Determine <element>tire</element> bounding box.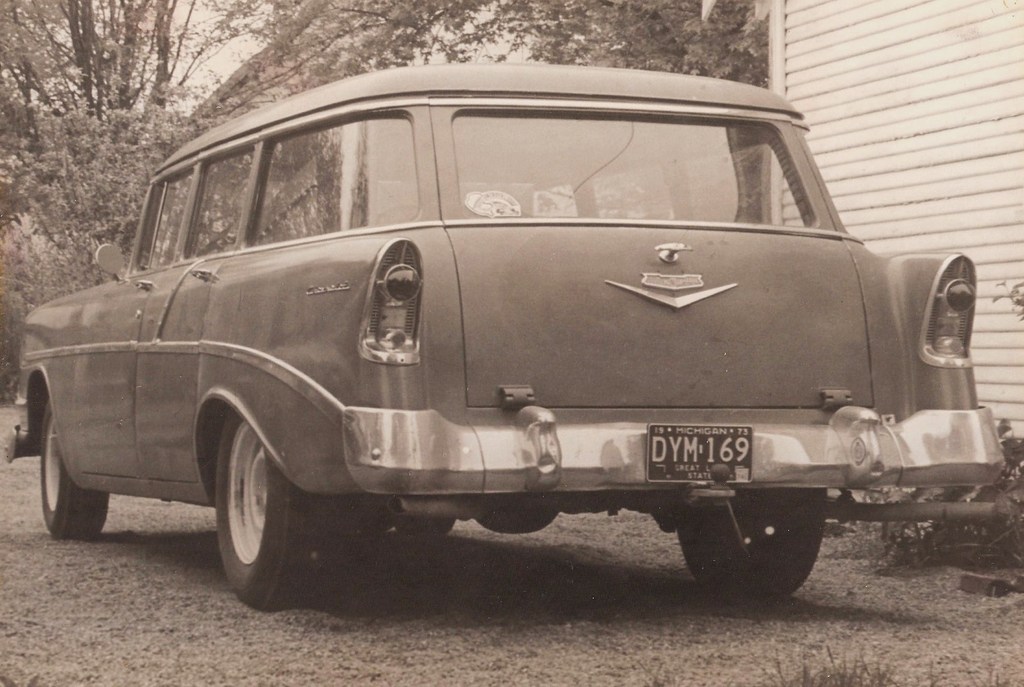
Determined: pyautogui.locateOnScreen(193, 405, 307, 607).
